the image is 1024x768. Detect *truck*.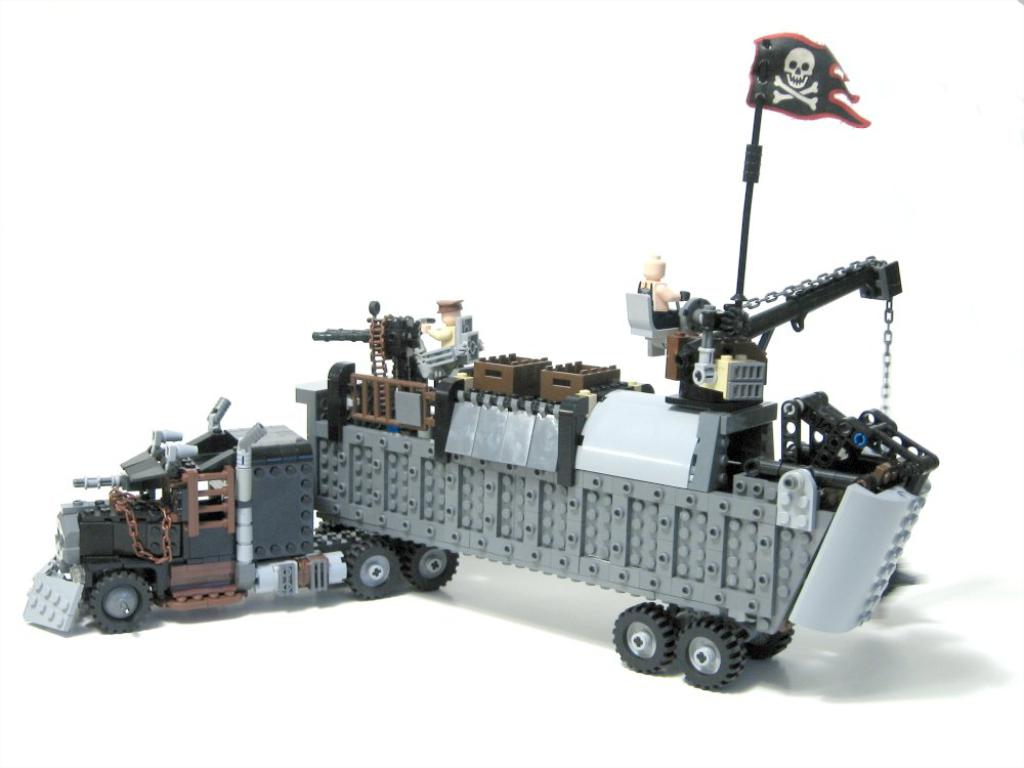
Detection: pyautogui.locateOnScreen(44, 148, 964, 687).
